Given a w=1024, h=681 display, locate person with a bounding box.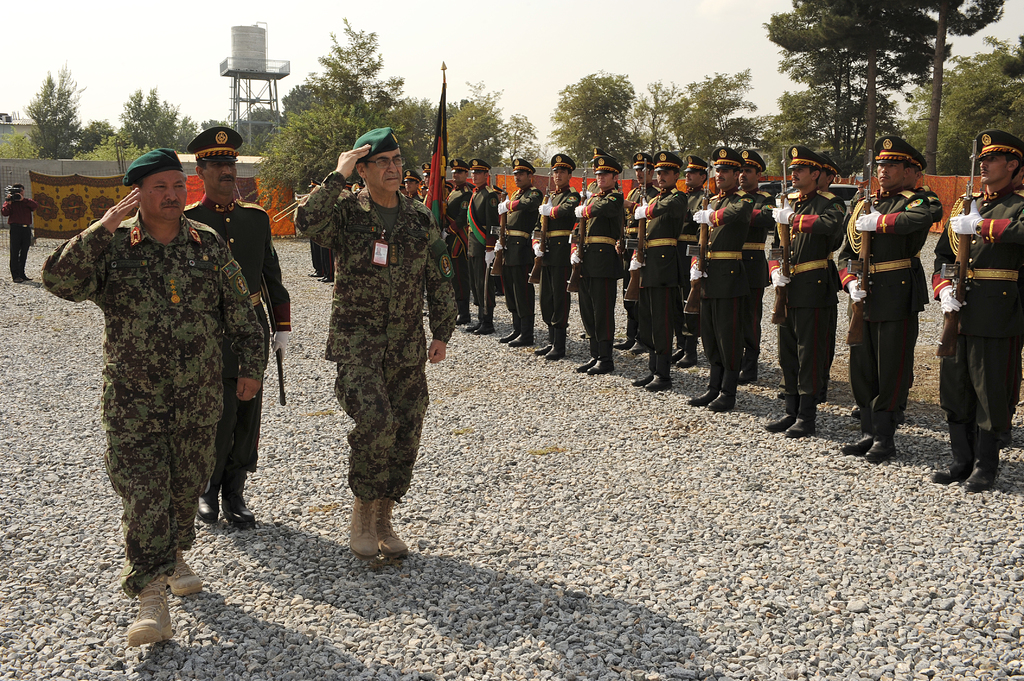
Located: select_region(55, 142, 260, 623).
